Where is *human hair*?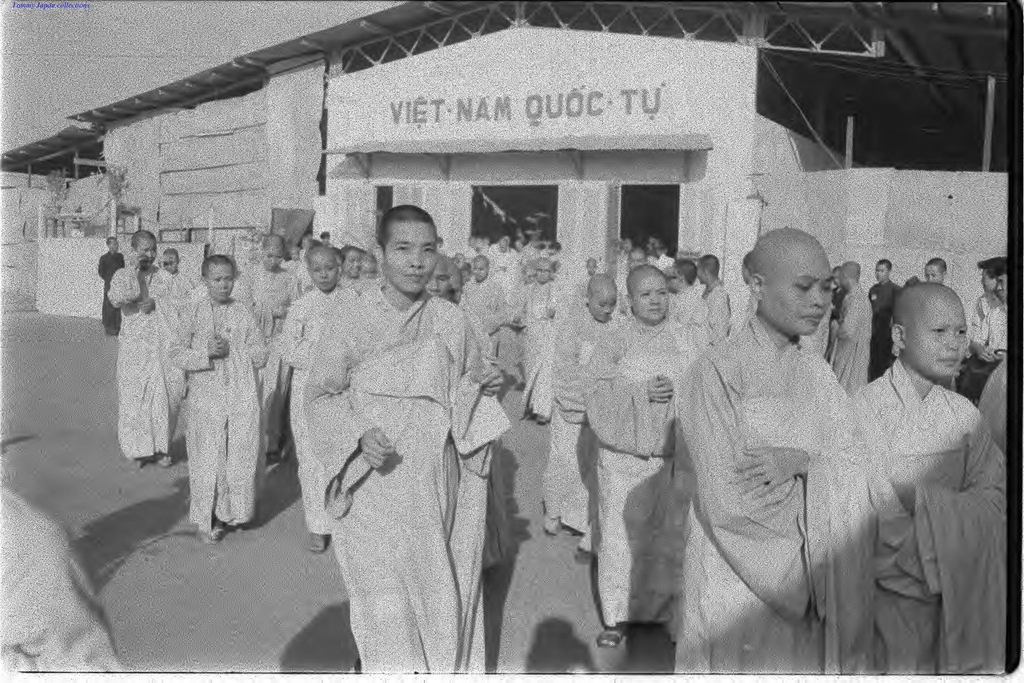
[876,258,893,274].
